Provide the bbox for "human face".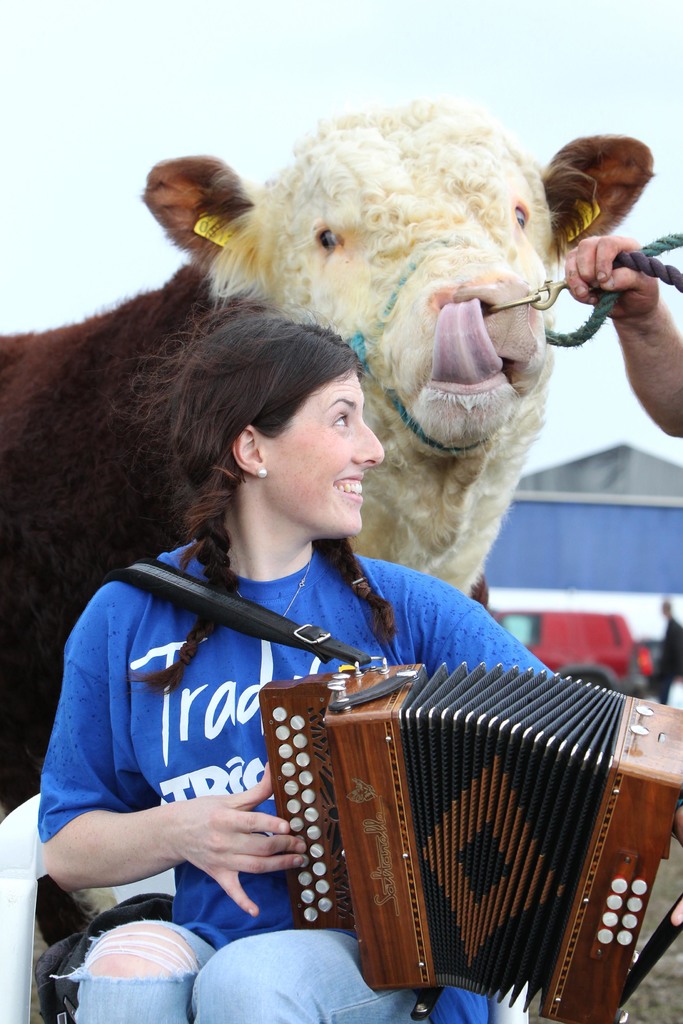
detection(265, 370, 384, 532).
